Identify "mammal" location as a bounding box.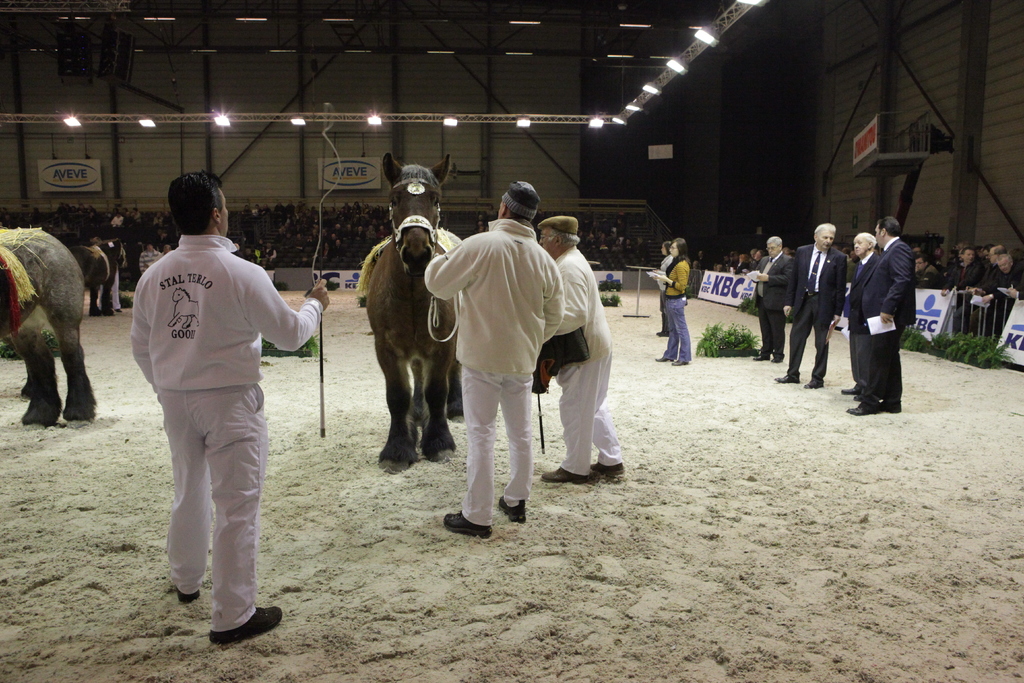
424/183/567/539.
